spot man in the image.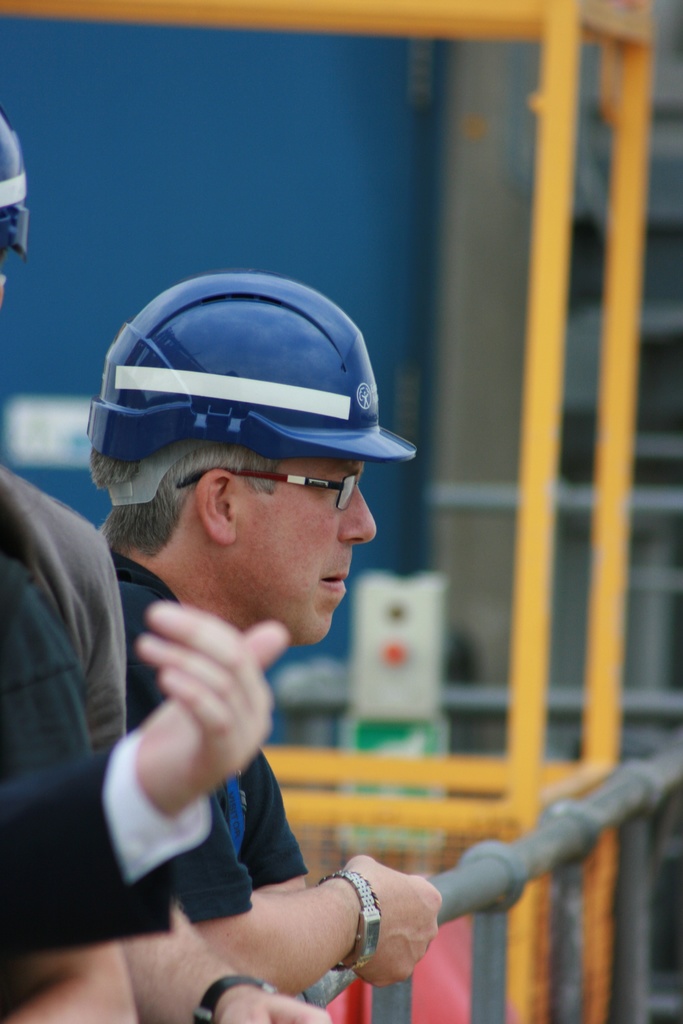
man found at bbox(70, 266, 441, 1023).
